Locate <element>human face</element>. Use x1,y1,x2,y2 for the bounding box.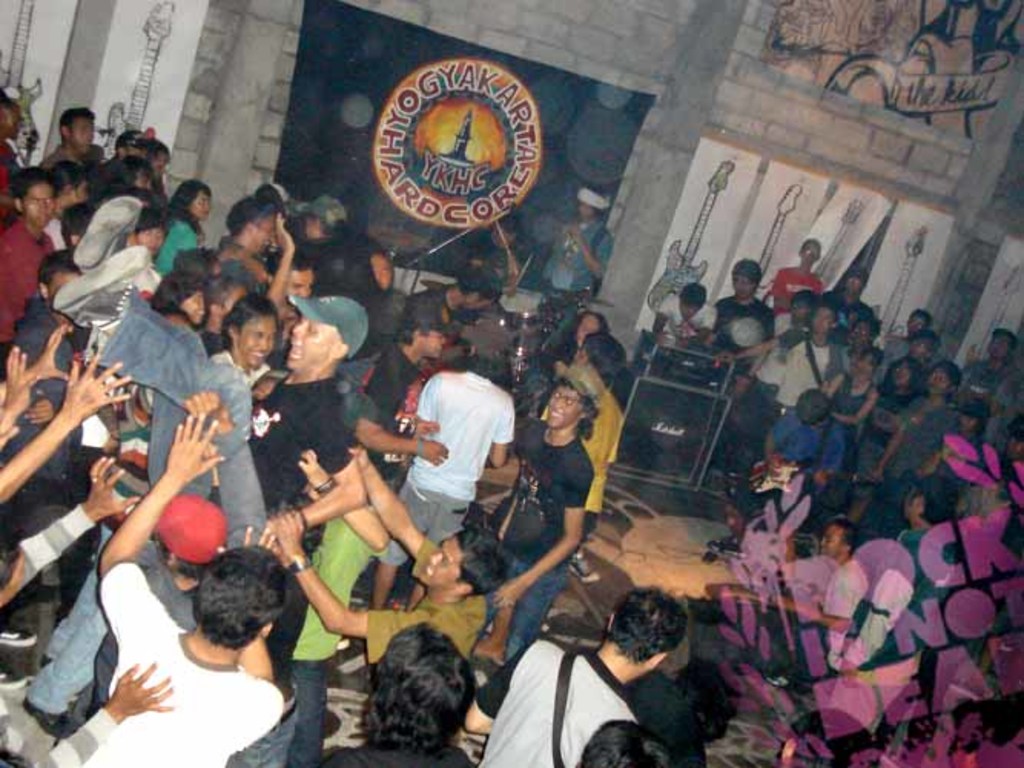
71,121,91,151.
